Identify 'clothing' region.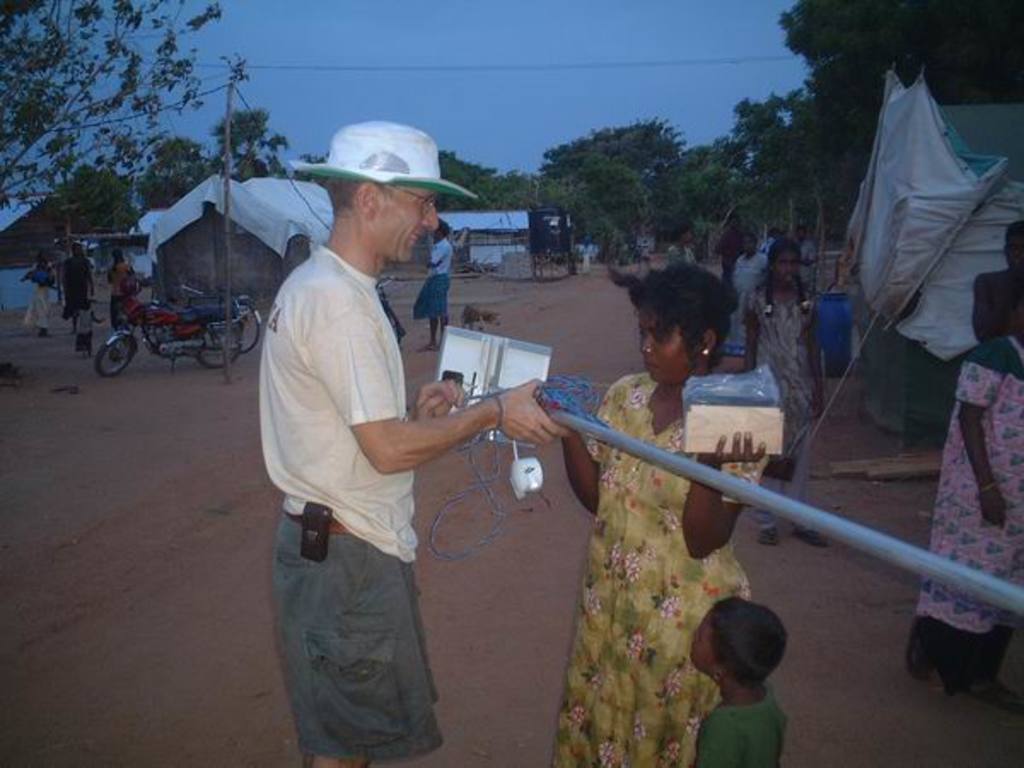
Region: locate(541, 321, 795, 751).
